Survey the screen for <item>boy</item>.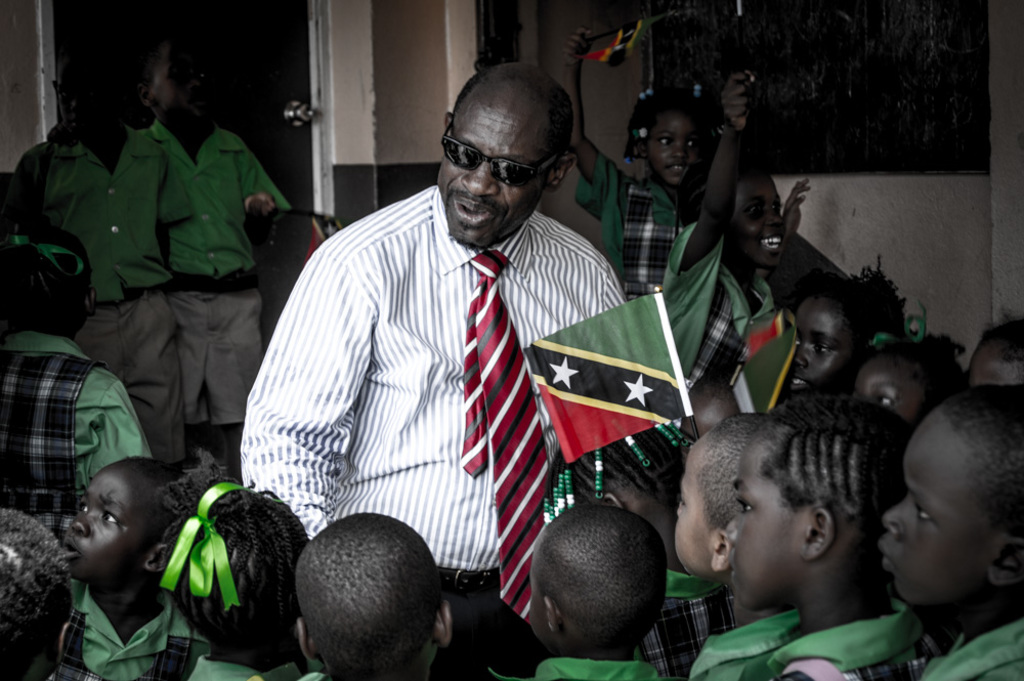
Survey found: box(790, 285, 878, 408).
